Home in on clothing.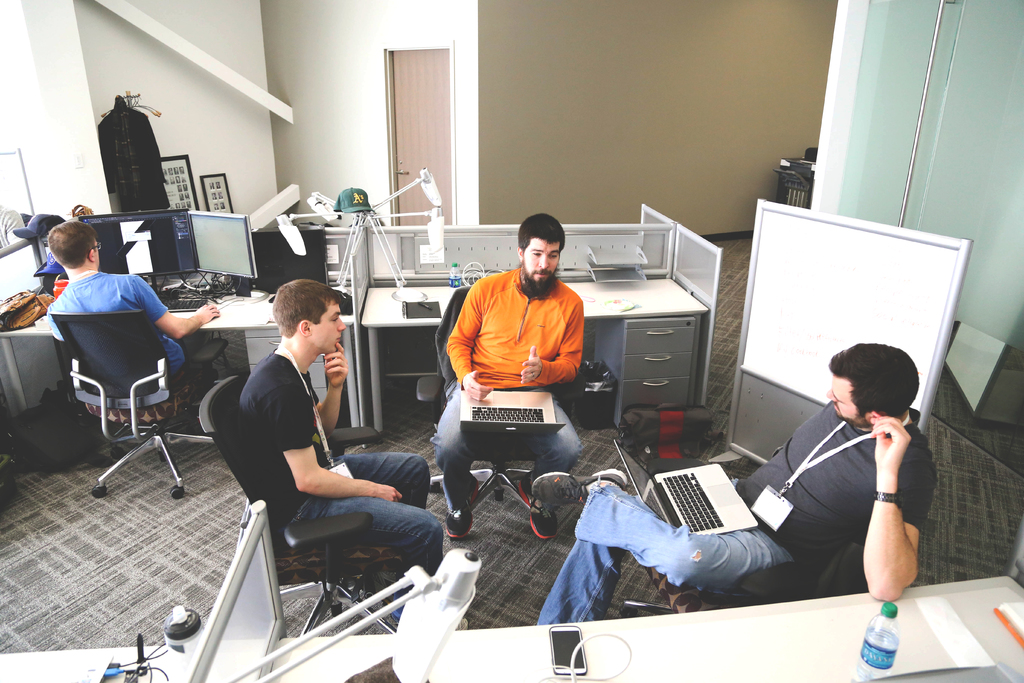
Homed in at x1=538, y1=400, x2=948, y2=630.
